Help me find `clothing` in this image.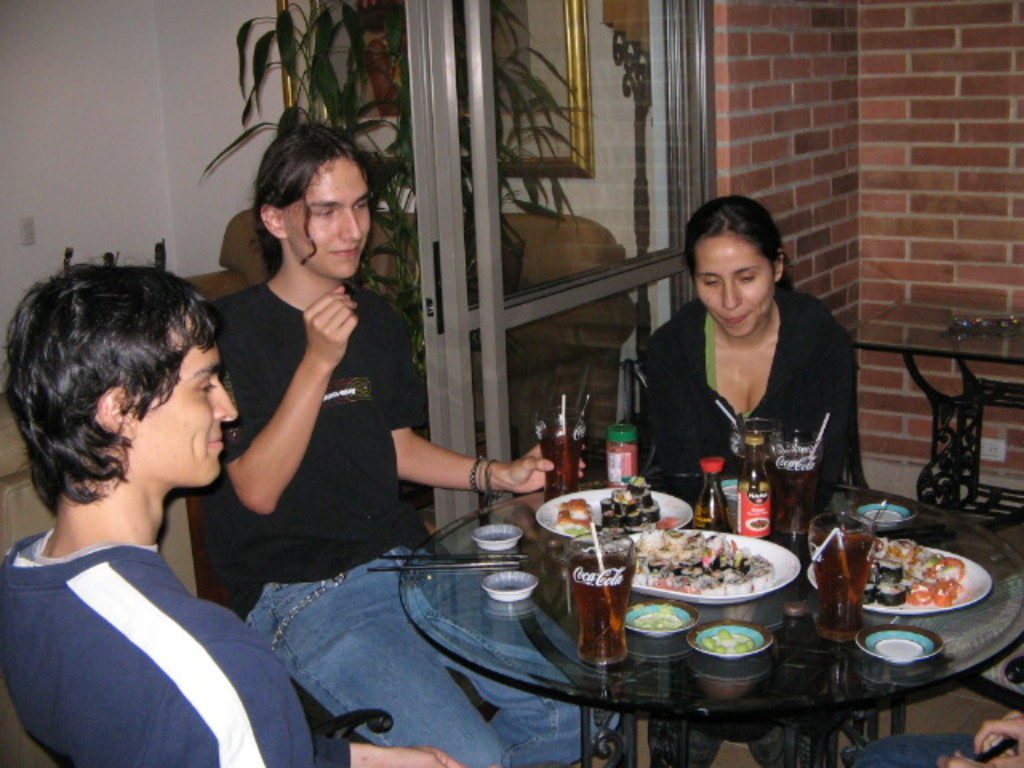
Found it: x1=0 y1=525 x2=378 y2=766.
